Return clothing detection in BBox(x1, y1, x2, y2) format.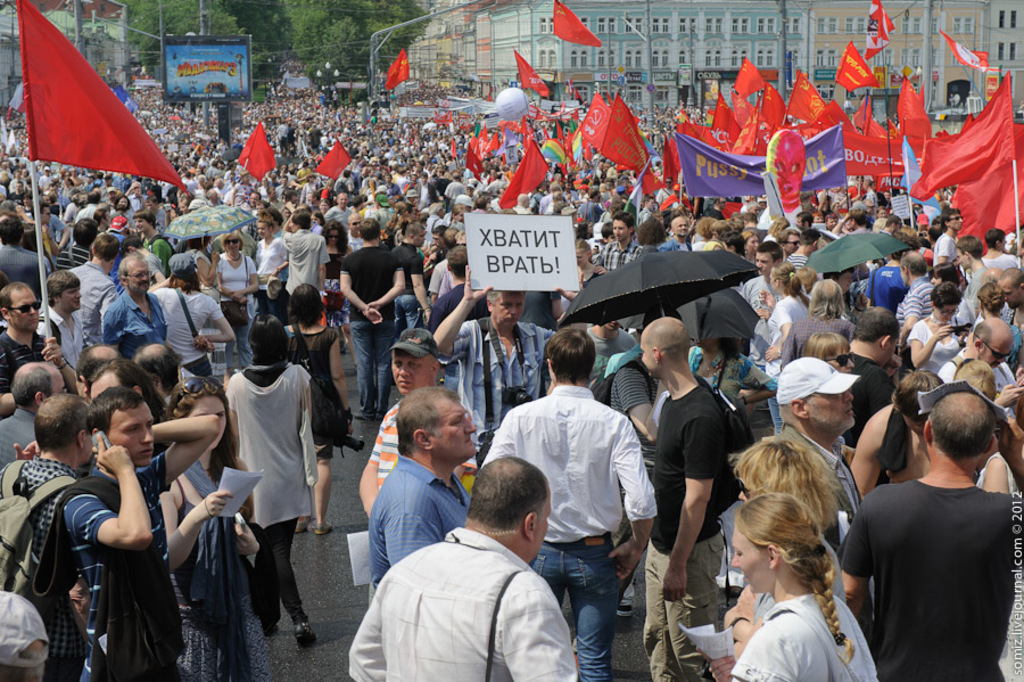
BBox(436, 314, 537, 443).
